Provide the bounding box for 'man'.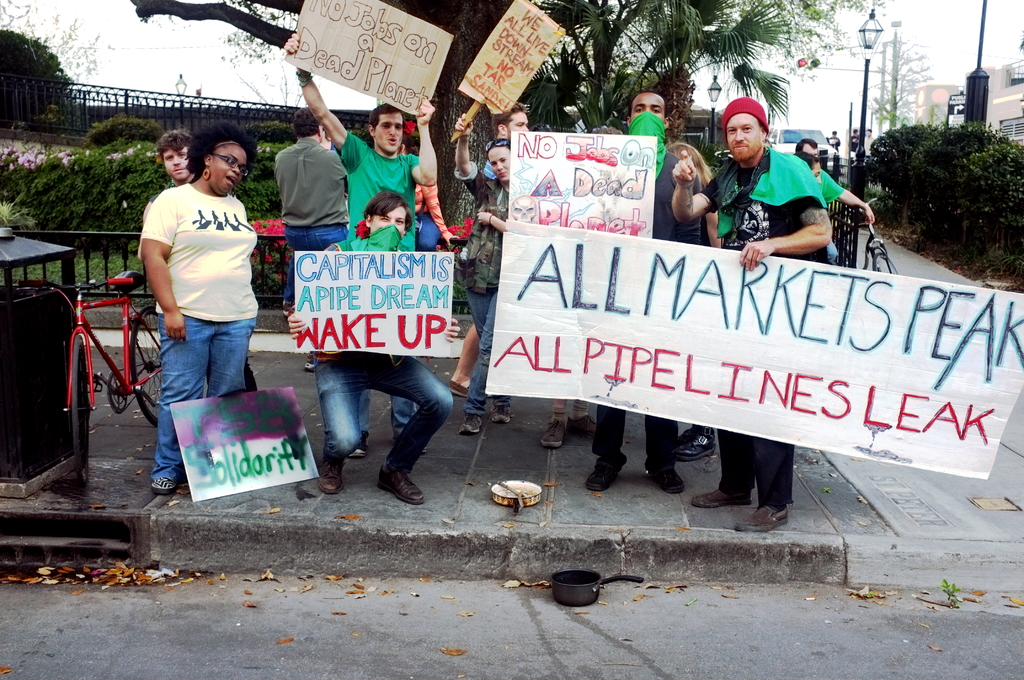
x1=287 y1=188 x2=460 y2=506.
